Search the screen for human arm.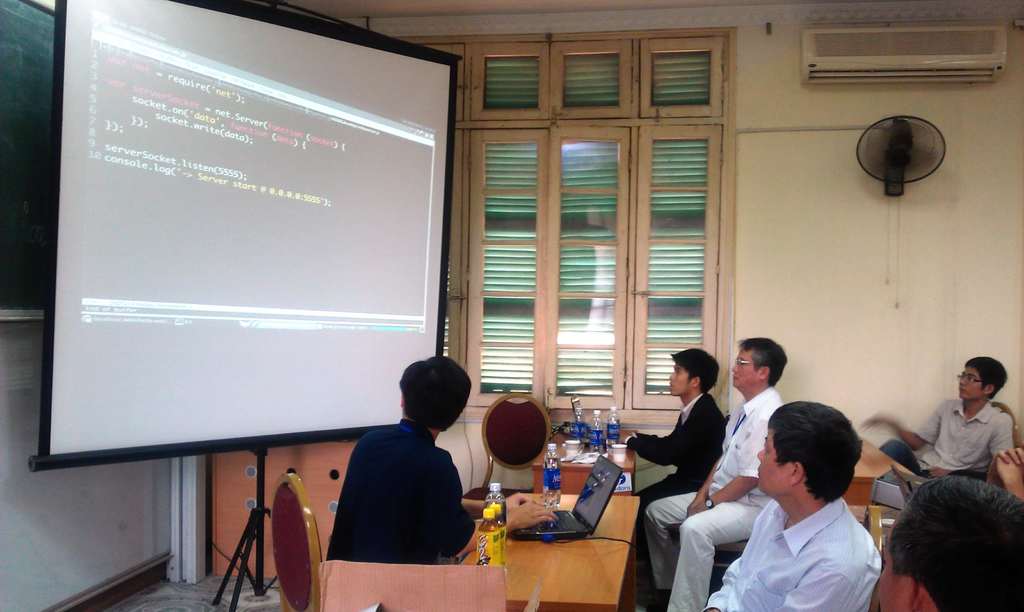
Found at select_region(467, 487, 545, 522).
